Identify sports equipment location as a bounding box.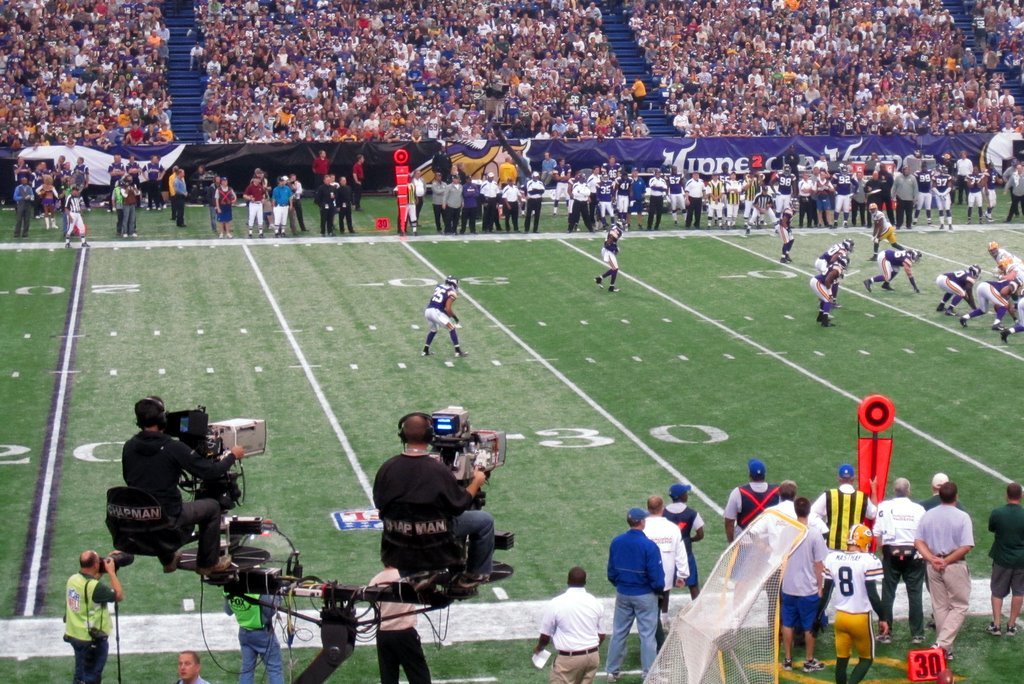
left=964, top=262, right=984, bottom=280.
